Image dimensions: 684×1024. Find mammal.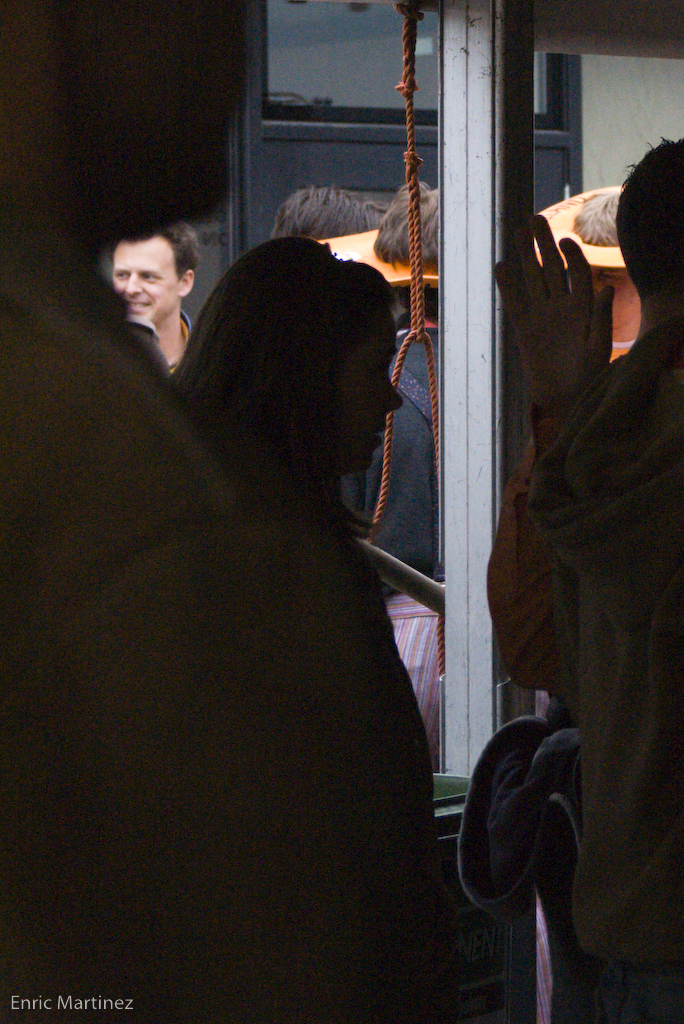
[342, 176, 450, 595].
